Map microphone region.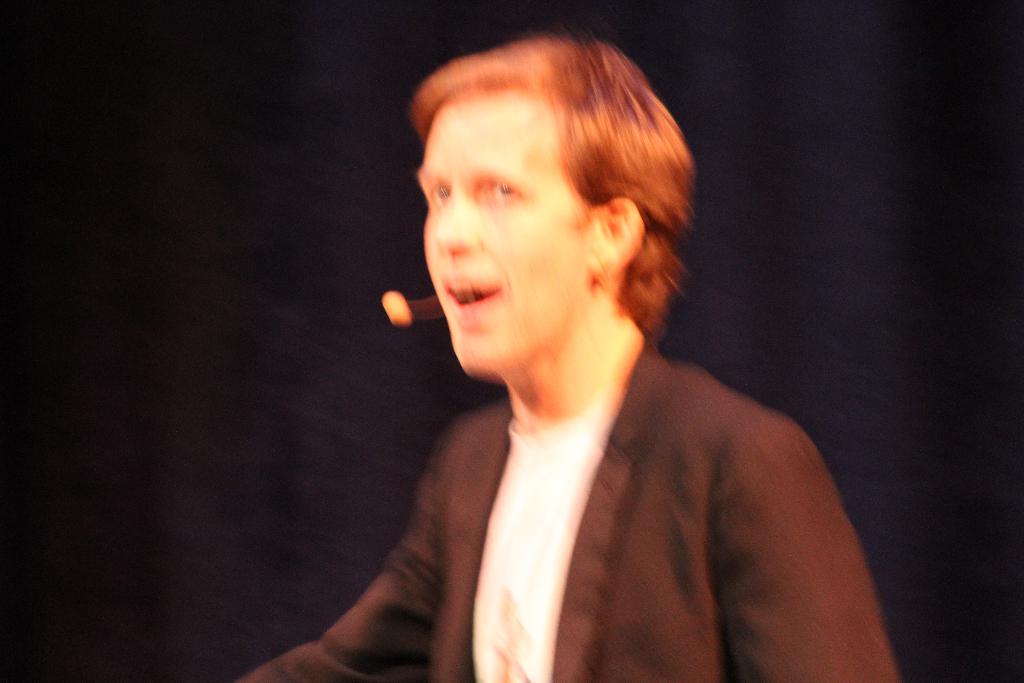
Mapped to x1=380, y1=287, x2=415, y2=325.
